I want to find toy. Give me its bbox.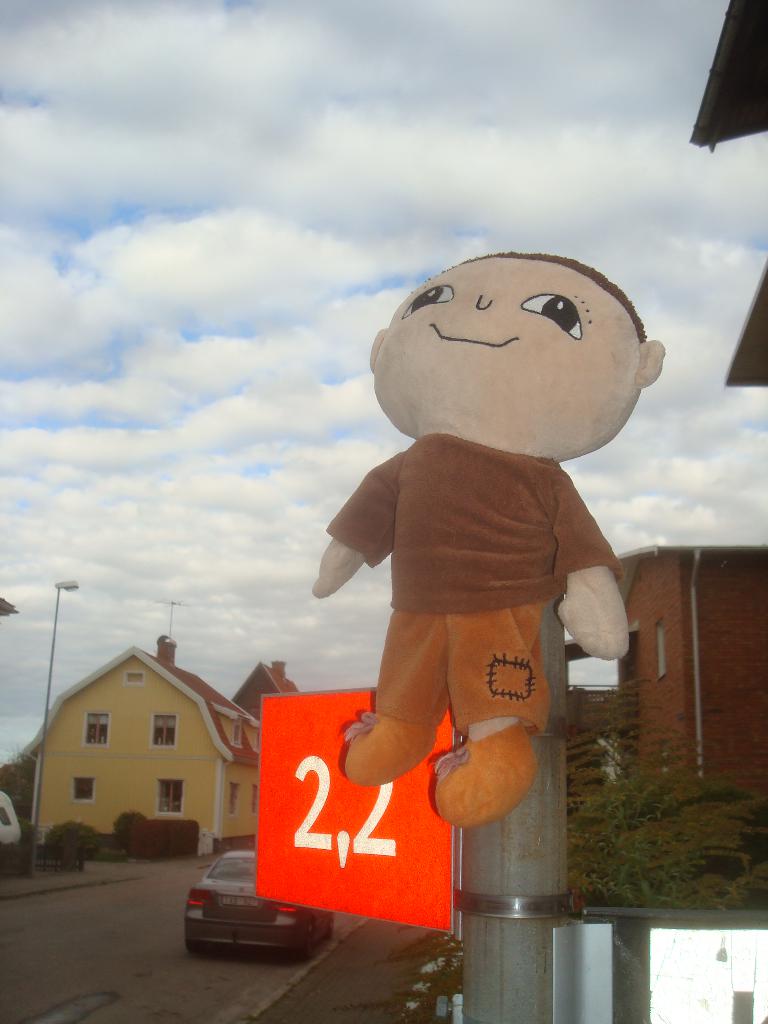
crop(314, 257, 671, 830).
